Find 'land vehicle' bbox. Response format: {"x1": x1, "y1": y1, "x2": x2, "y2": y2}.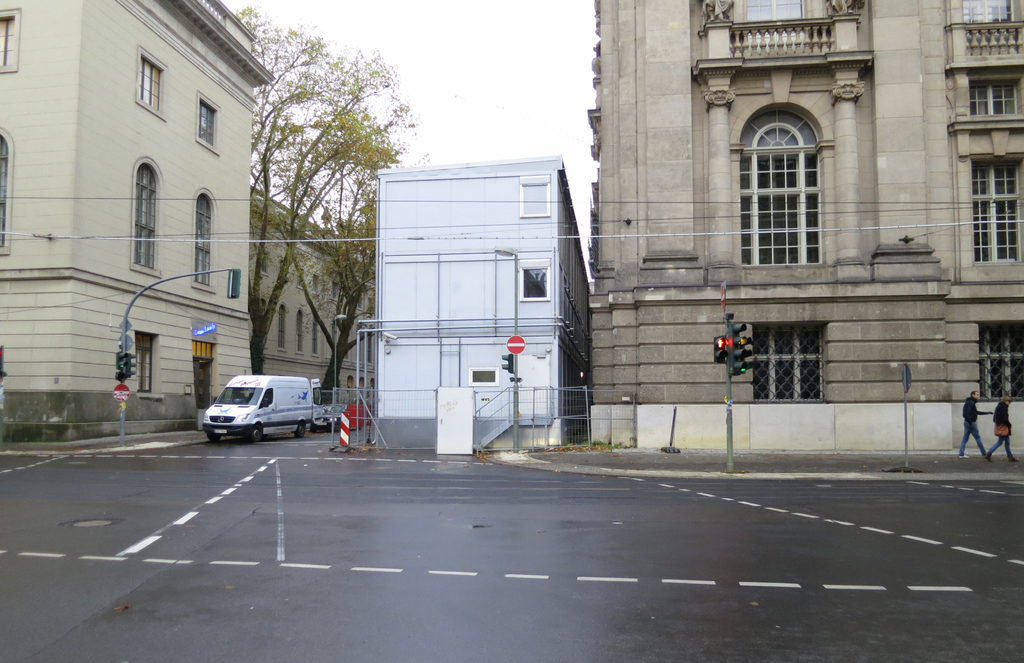
{"x1": 204, "y1": 362, "x2": 318, "y2": 440}.
